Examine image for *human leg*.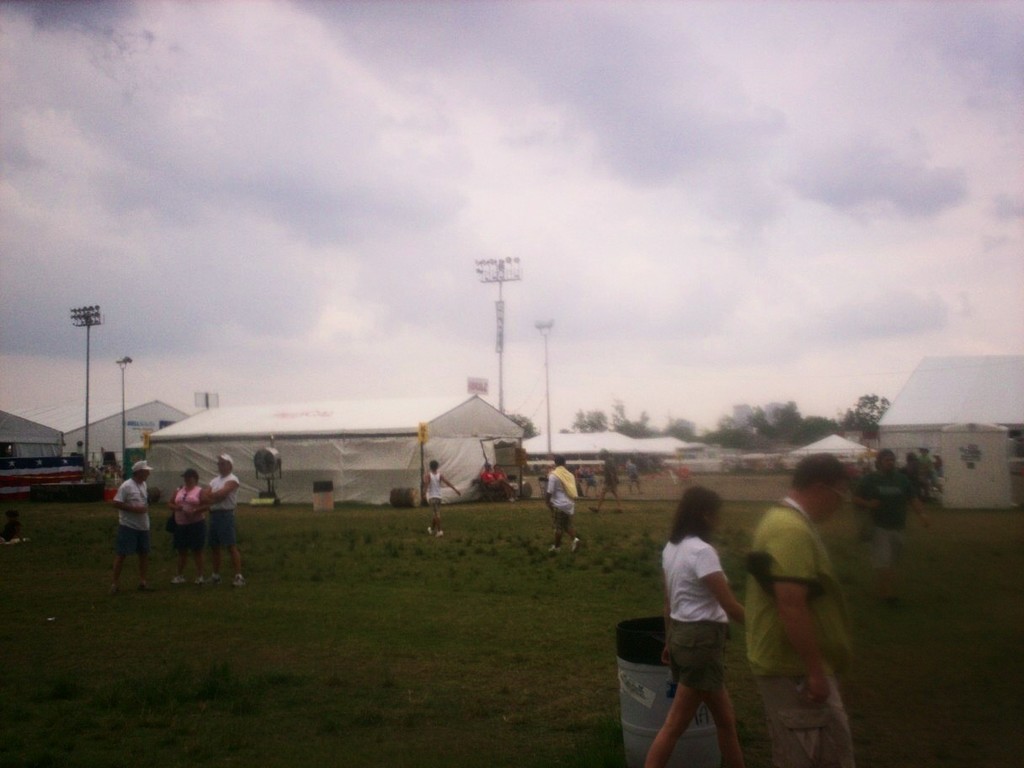
Examination result: 561:503:581:557.
